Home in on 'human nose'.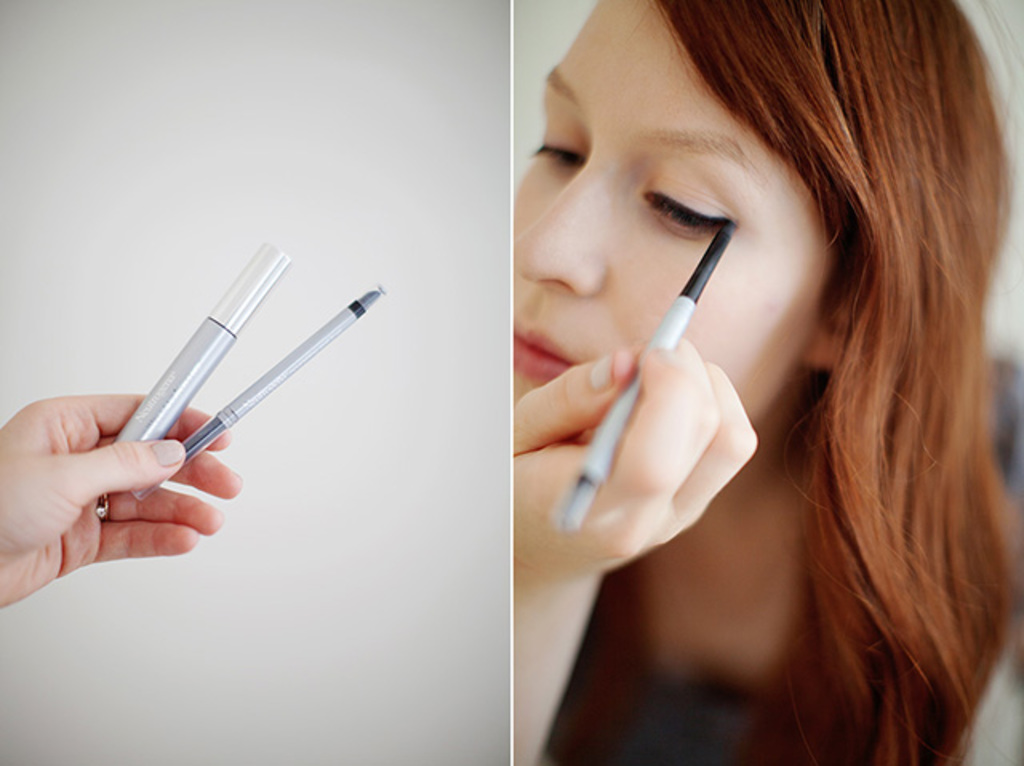
Homed in at Rect(512, 165, 616, 301).
